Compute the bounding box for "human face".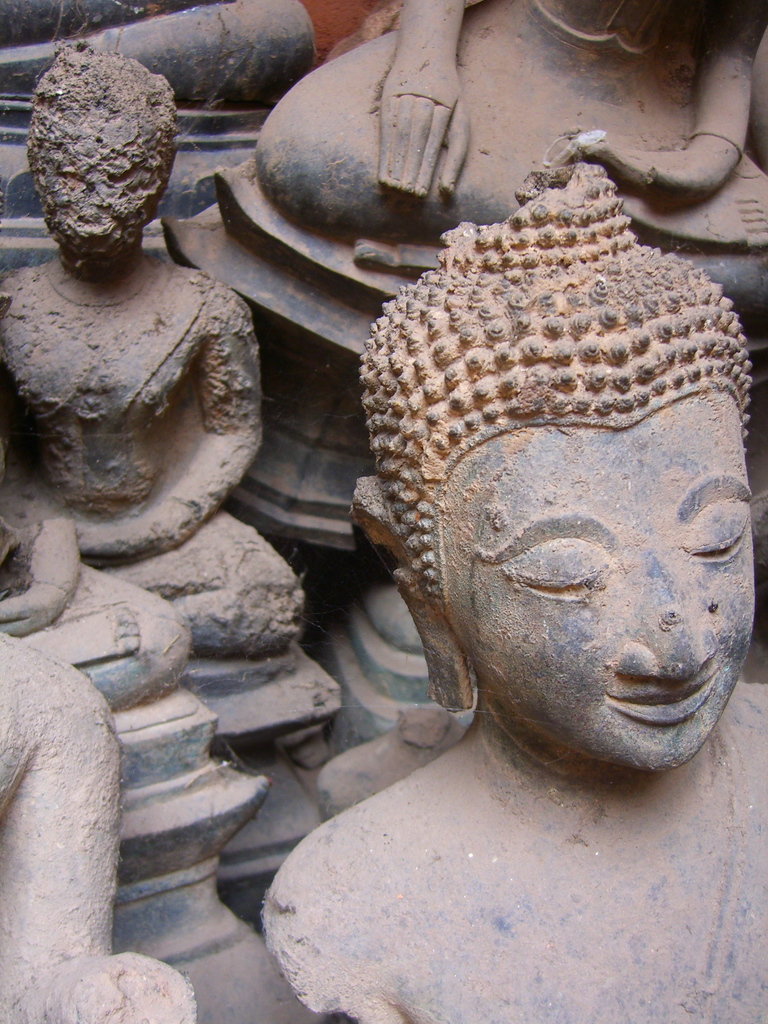
locate(449, 389, 764, 771).
